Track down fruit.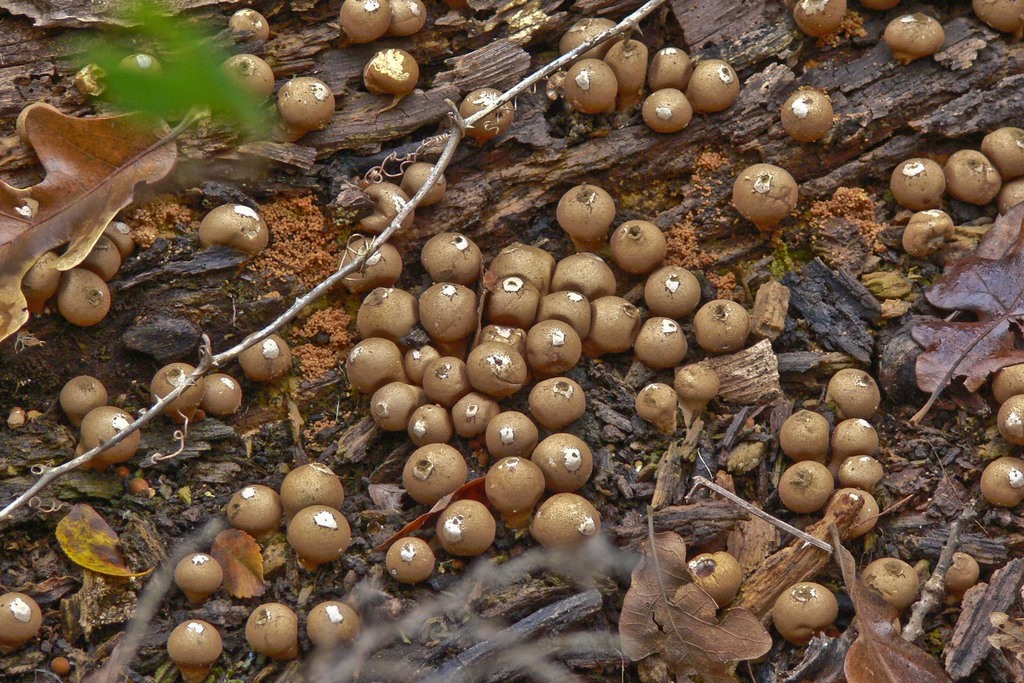
Tracked to <bbox>389, 0, 428, 37</bbox>.
